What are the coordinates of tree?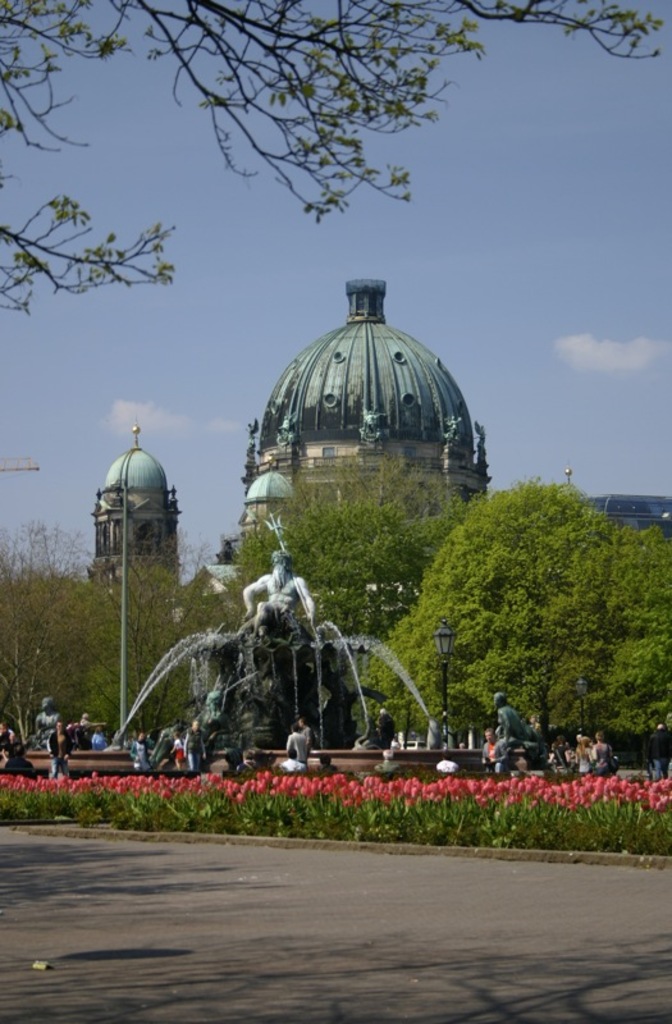
0, 511, 246, 755.
